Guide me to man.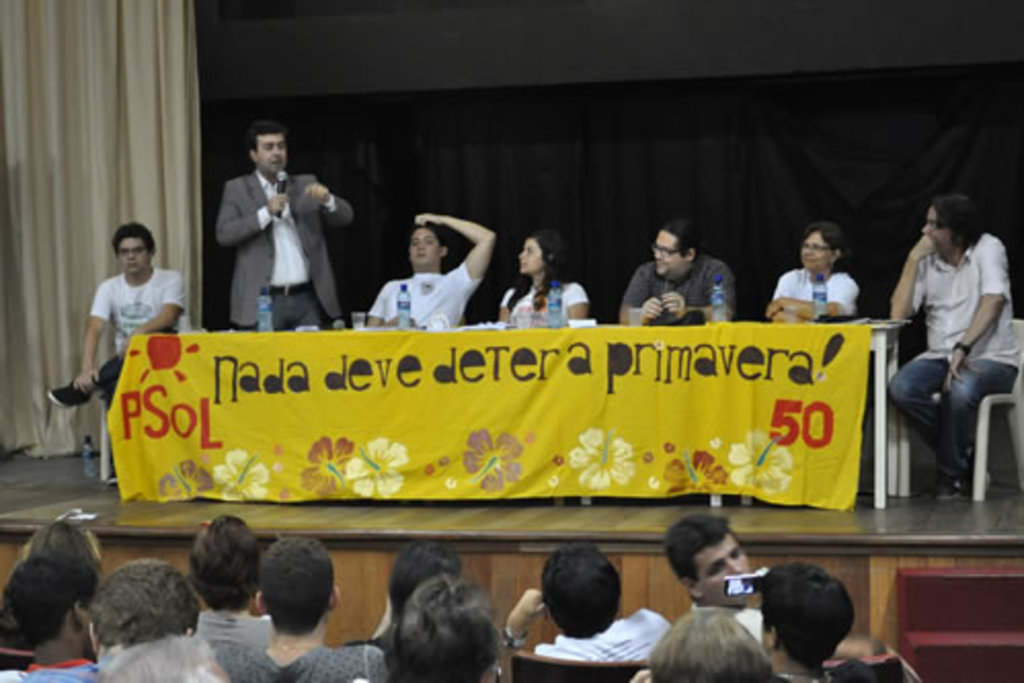
Guidance: select_region(616, 226, 737, 322).
